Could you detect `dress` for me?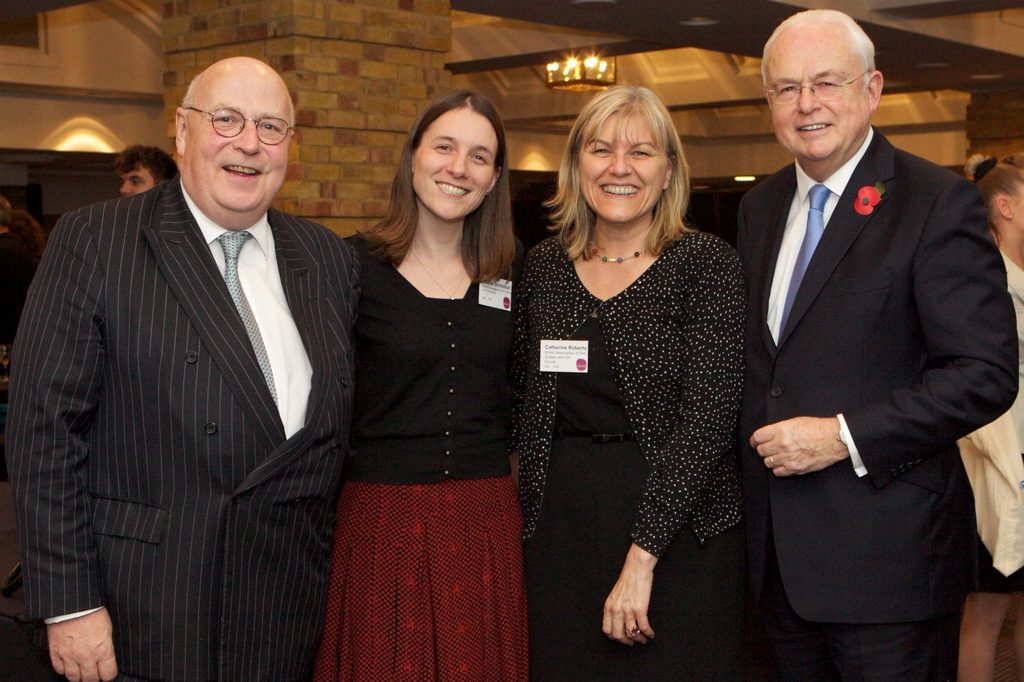
Detection result: left=499, top=235, right=750, bottom=675.
